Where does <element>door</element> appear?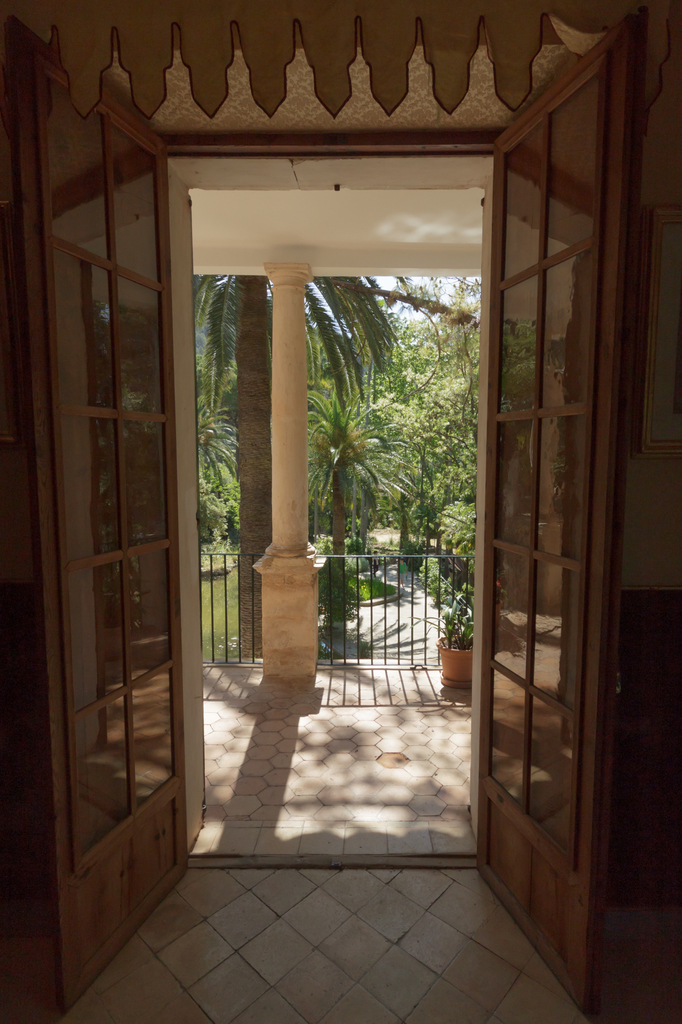
Appears at rect(33, 35, 194, 1001).
